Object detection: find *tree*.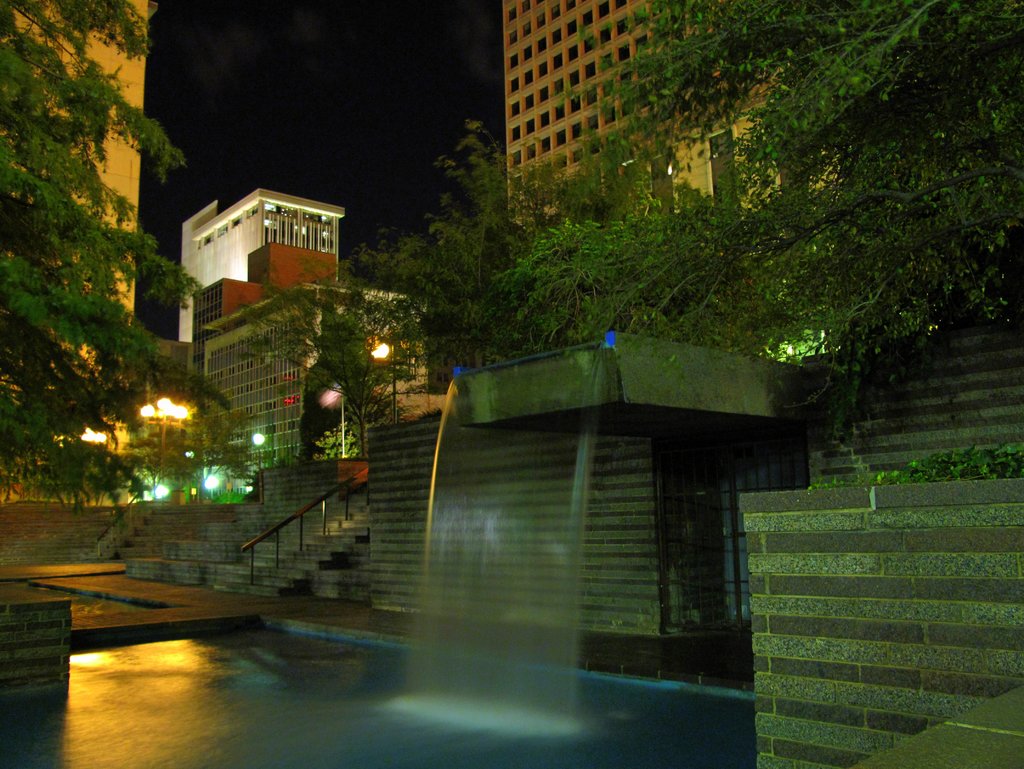
(left=6, top=34, right=180, bottom=530).
